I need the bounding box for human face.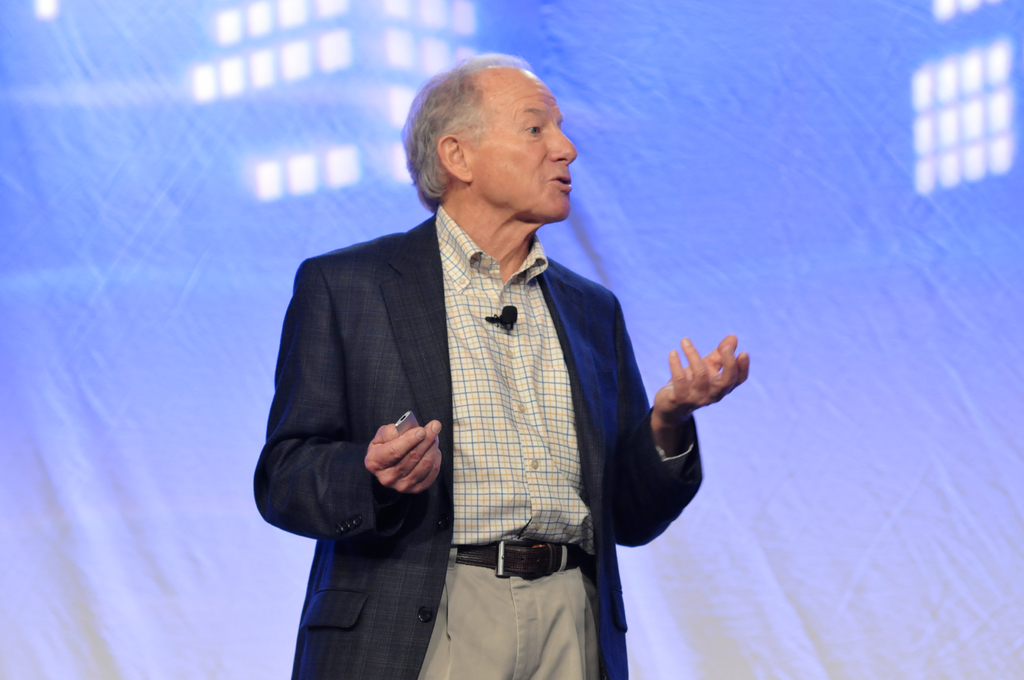
Here it is: bbox(475, 69, 576, 223).
